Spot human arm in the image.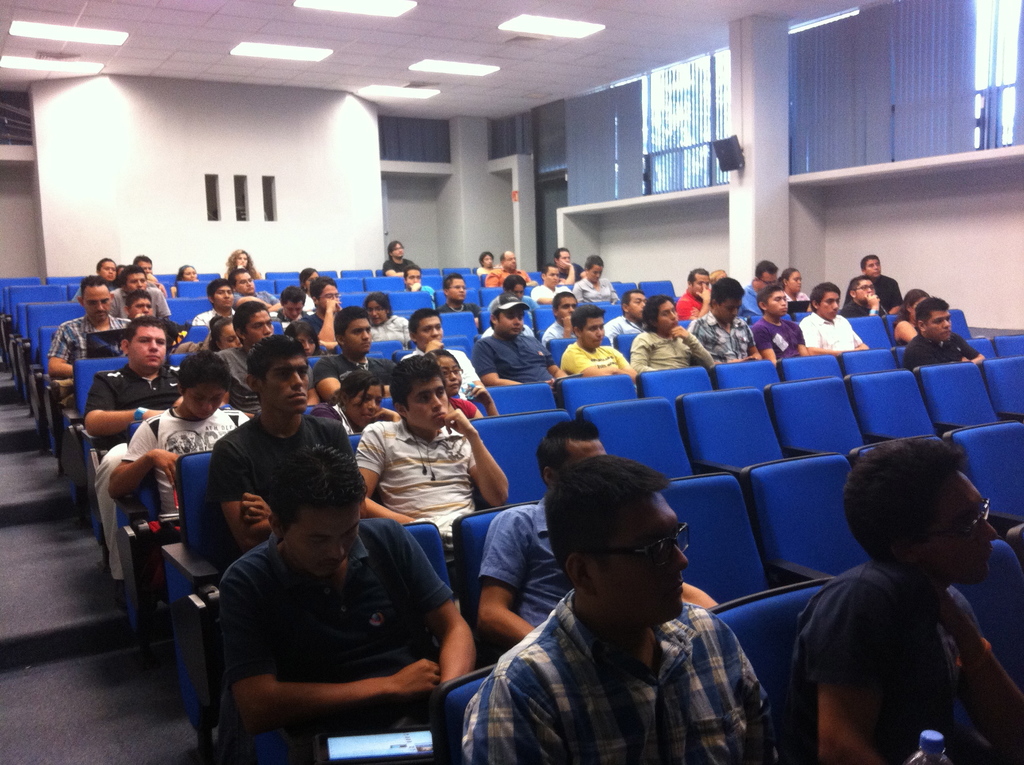
human arm found at 900:321:916:342.
